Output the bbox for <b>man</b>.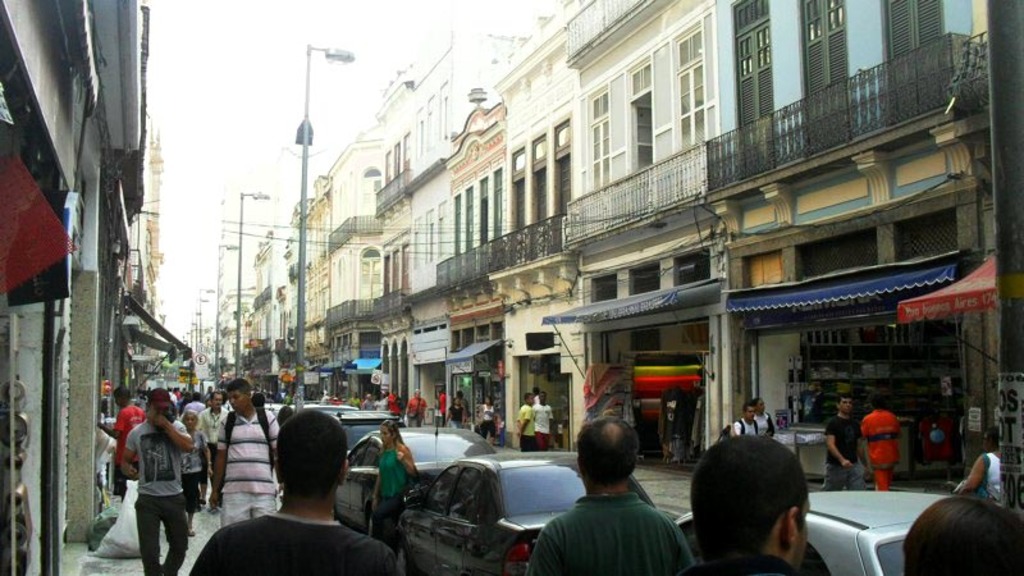
box=[815, 392, 868, 493].
